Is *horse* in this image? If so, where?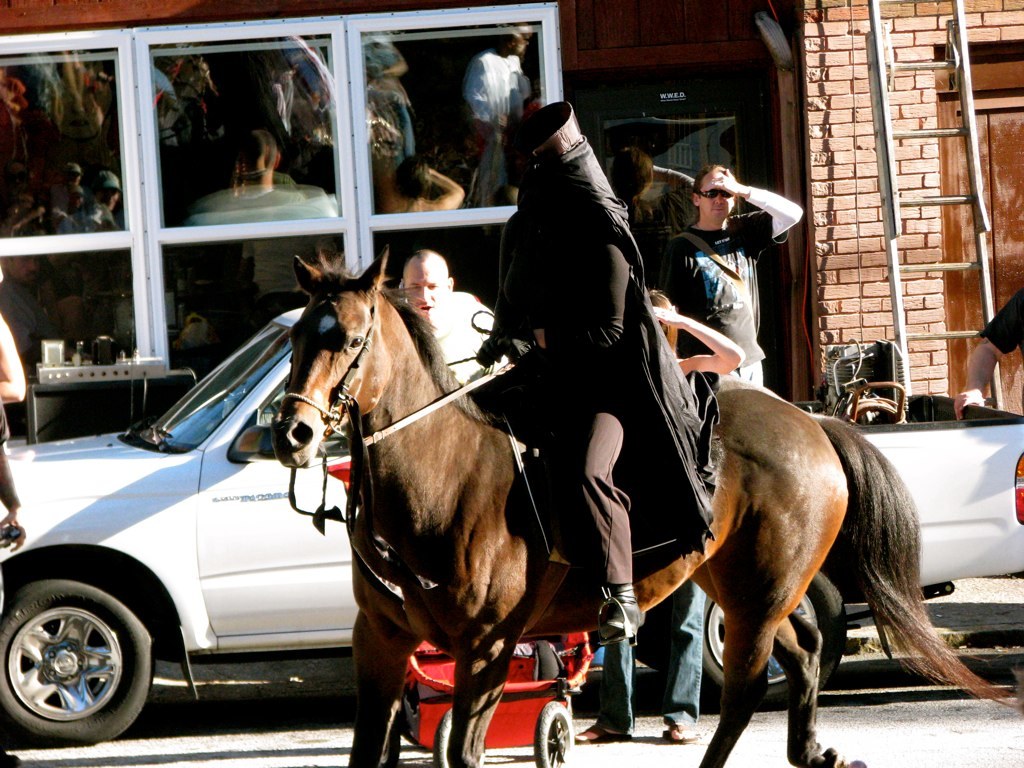
Yes, at [x1=272, y1=249, x2=1020, y2=767].
